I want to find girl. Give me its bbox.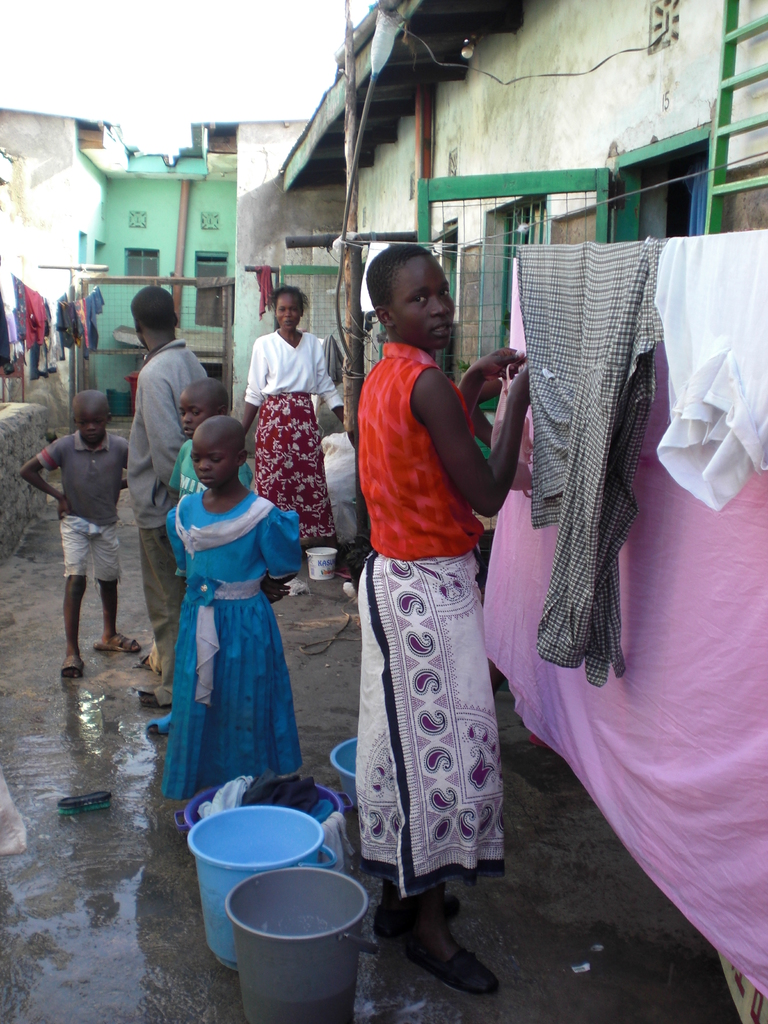
detection(241, 285, 339, 584).
